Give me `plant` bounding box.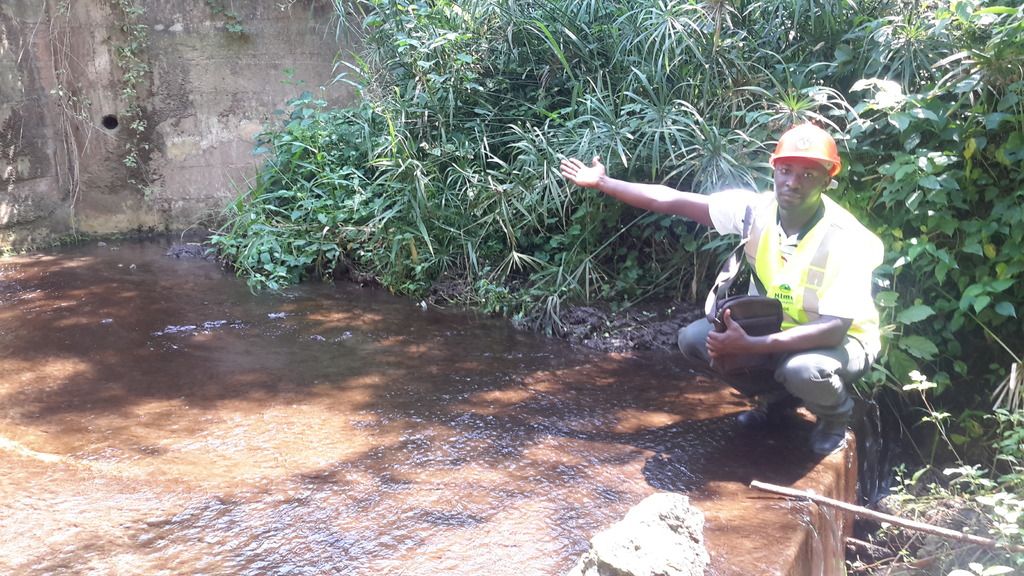
[103, 0, 157, 212].
